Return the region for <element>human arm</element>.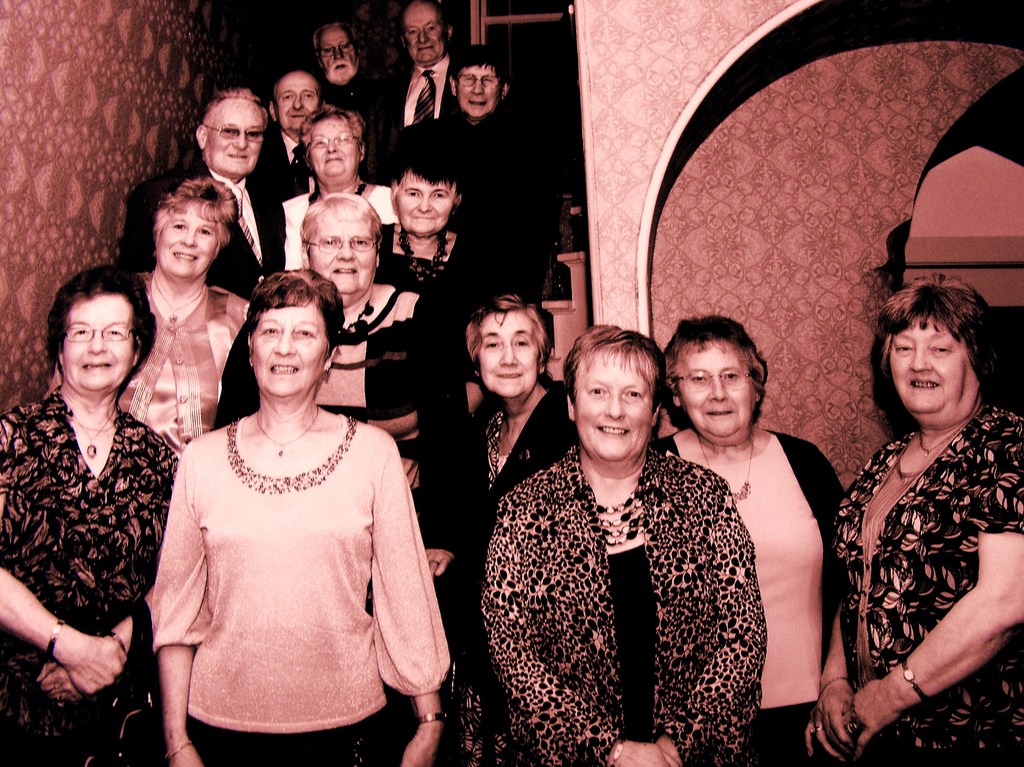
(645, 468, 767, 766).
